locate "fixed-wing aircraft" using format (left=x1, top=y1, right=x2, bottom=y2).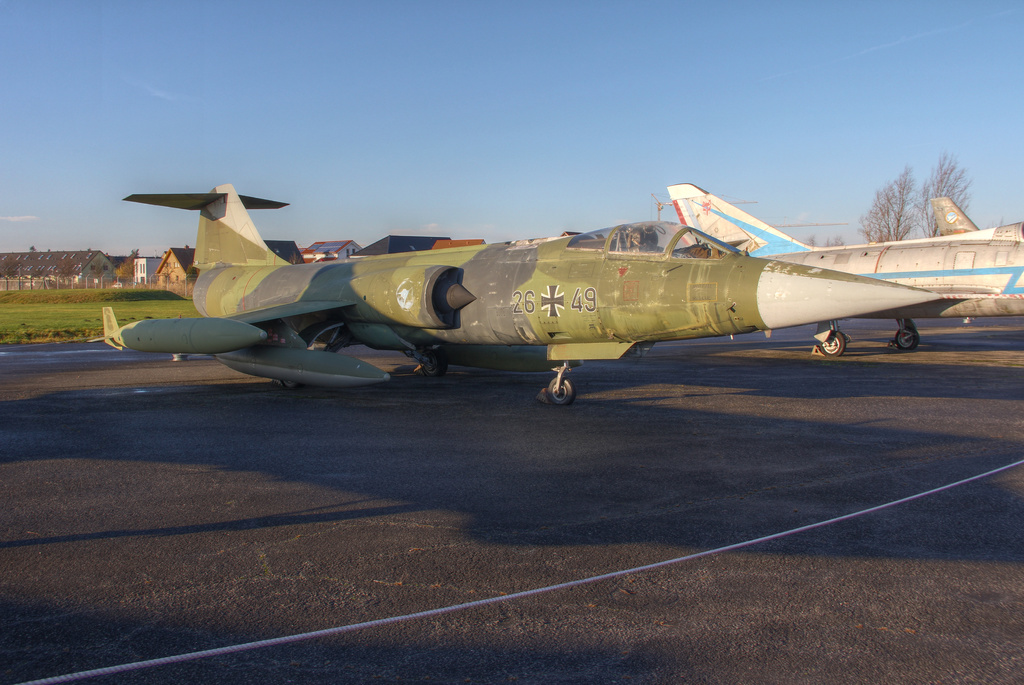
(left=88, top=190, right=936, bottom=405).
